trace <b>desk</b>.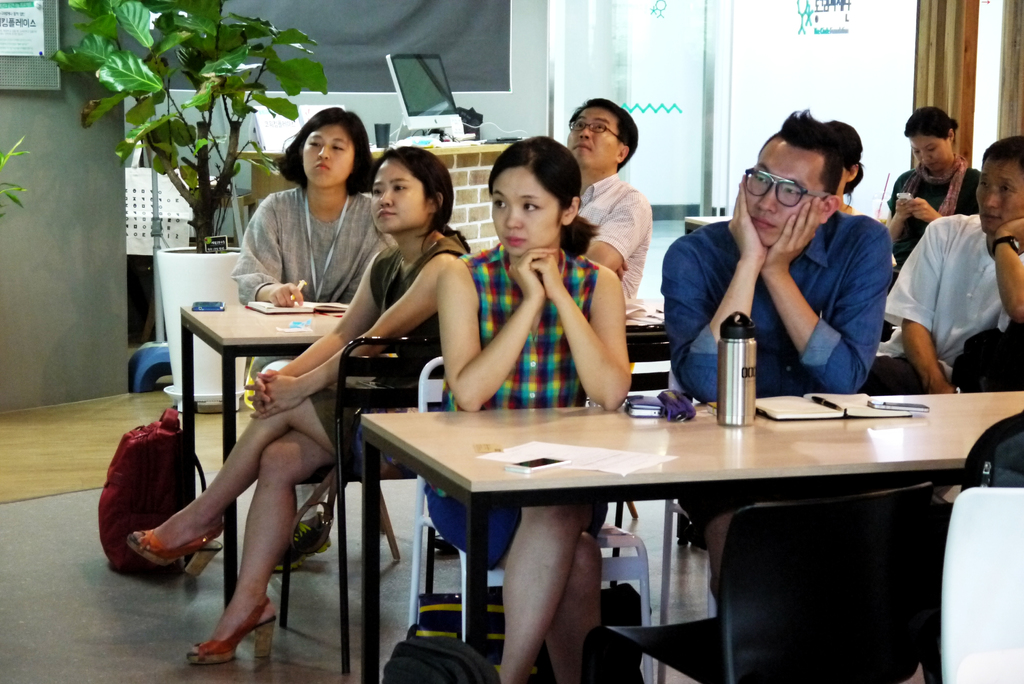
Traced to Rect(356, 388, 1023, 683).
